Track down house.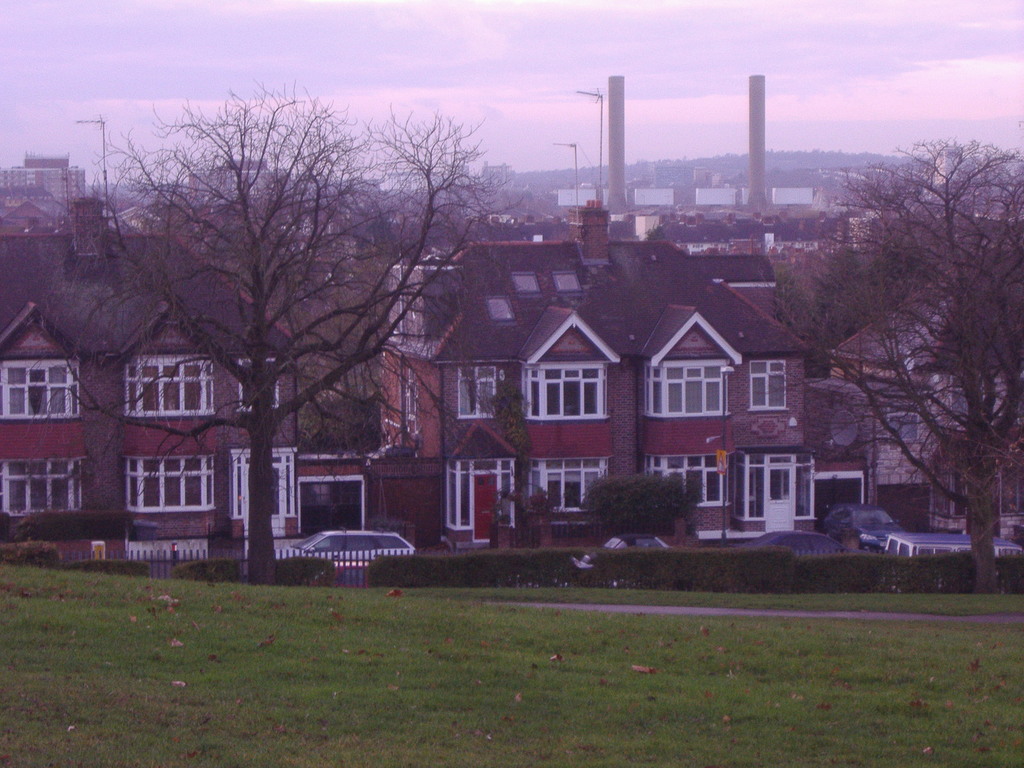
Tracked to <bbox>371, 197, 872, 554</bbox>.
